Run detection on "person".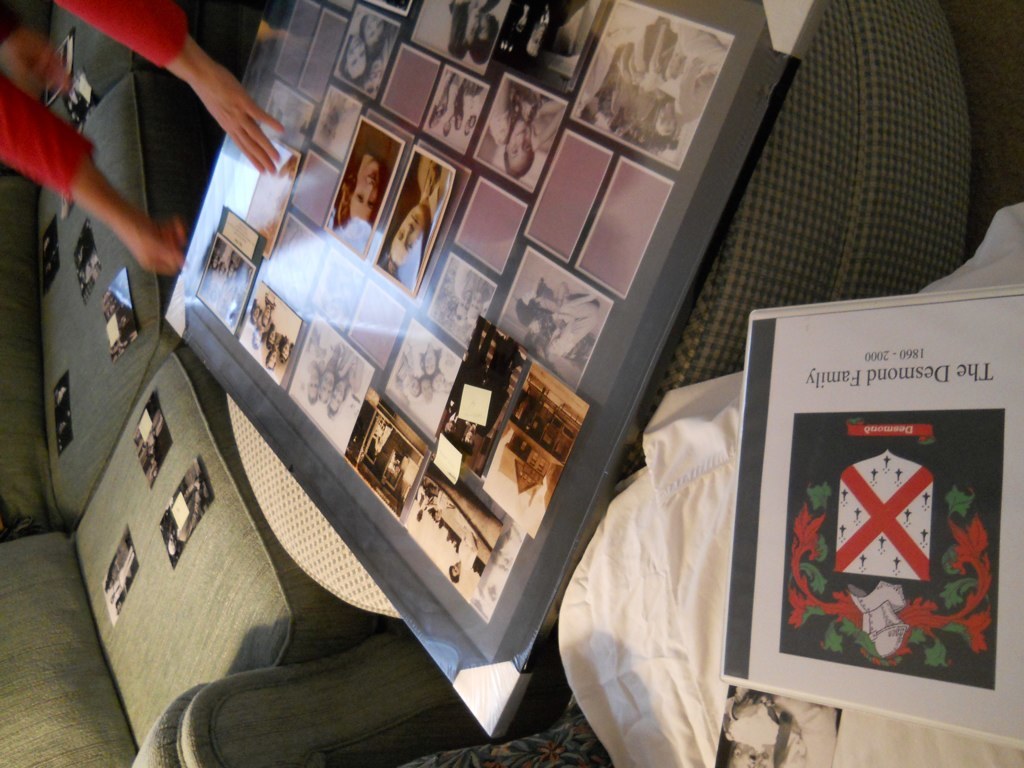
Result: 375 160 451 287.
